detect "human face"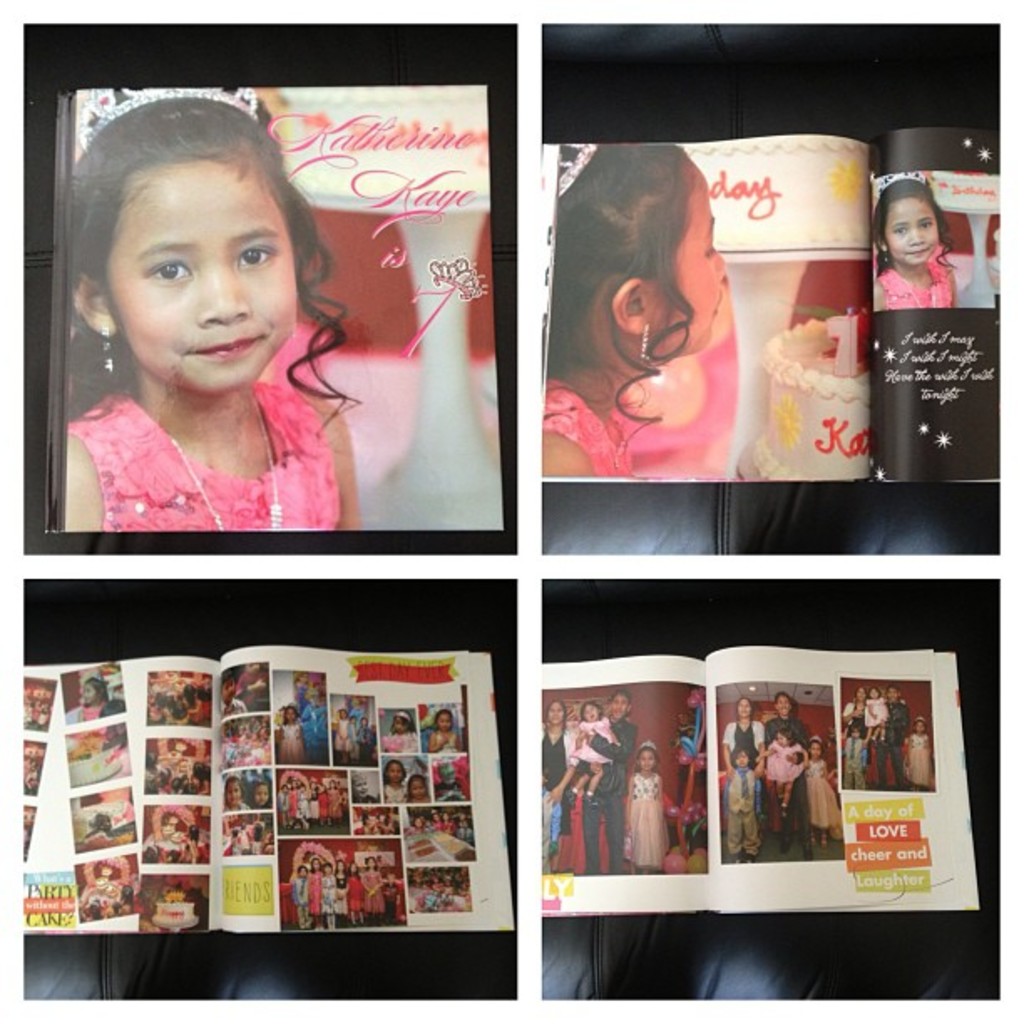
(left=393, top=718, right=407, bottom=728)
